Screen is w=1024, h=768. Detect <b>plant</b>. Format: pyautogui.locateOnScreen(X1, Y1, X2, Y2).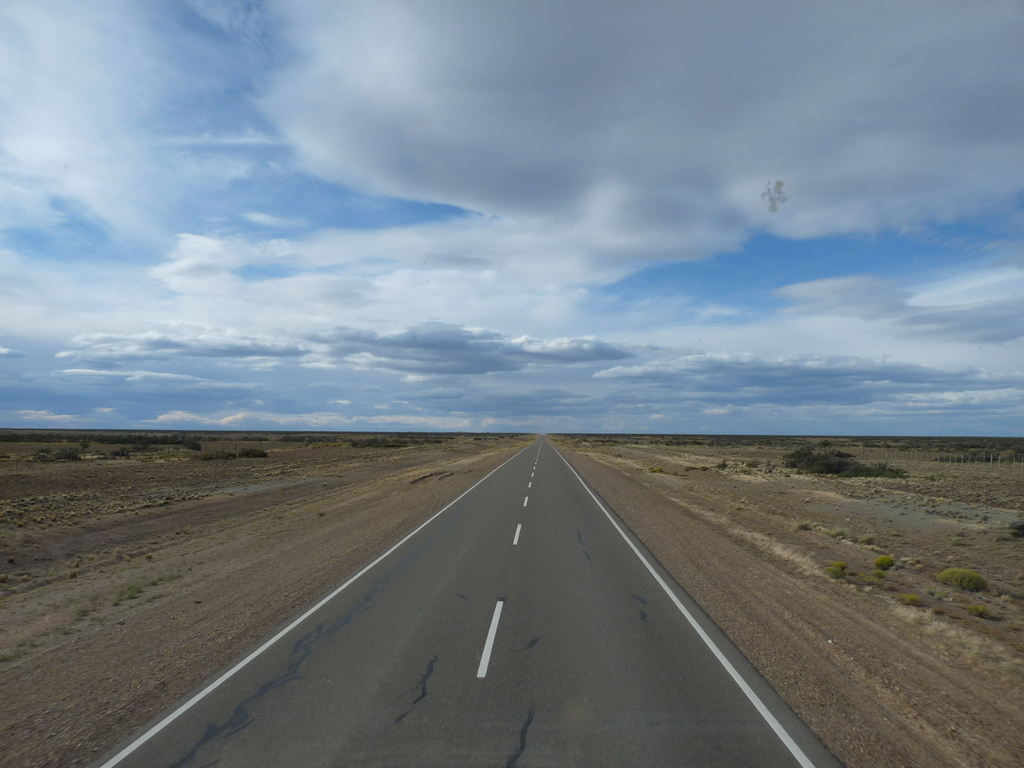
pyautogui.locateOnScreen(6, 554, 16, 564).
